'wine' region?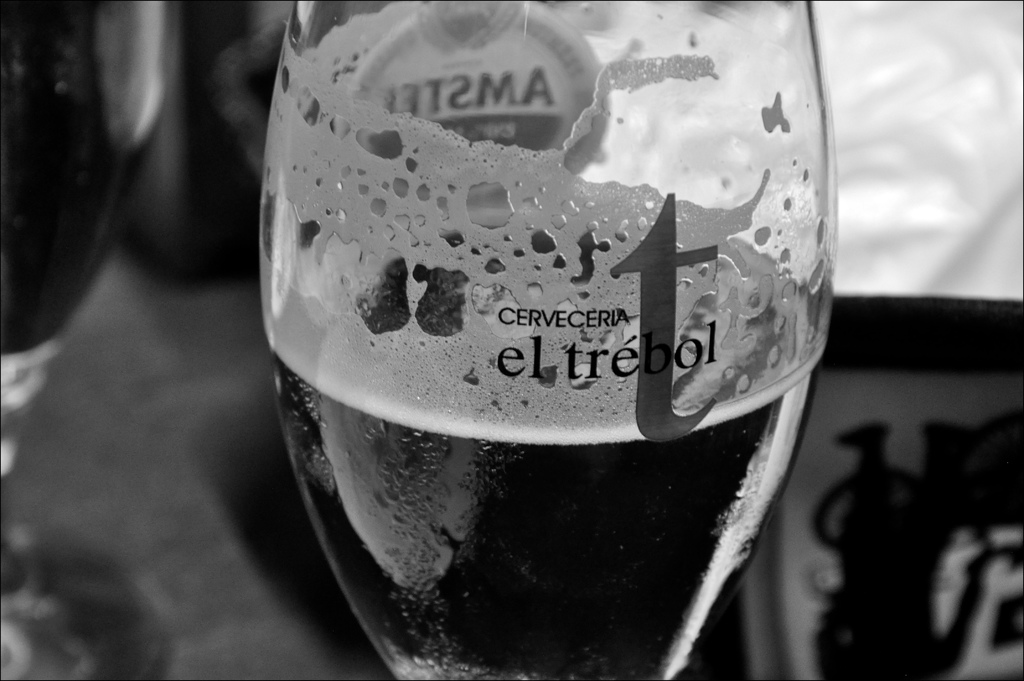
[left=263, top=343, right=836, bottom=680]
